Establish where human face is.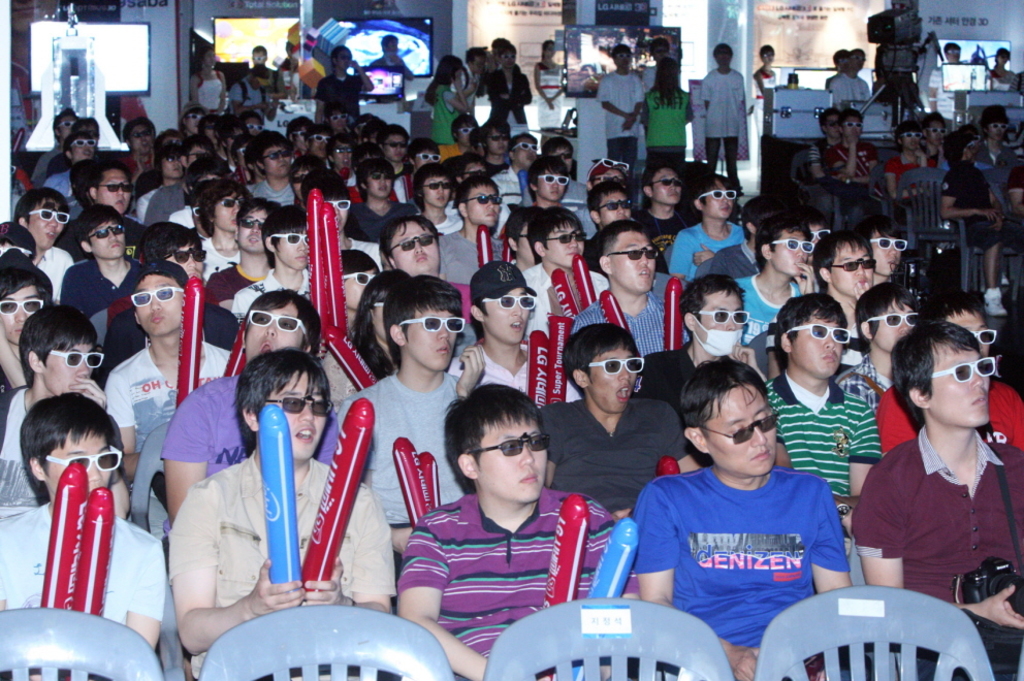
Established at Rect(466, 184, 498, 226).
